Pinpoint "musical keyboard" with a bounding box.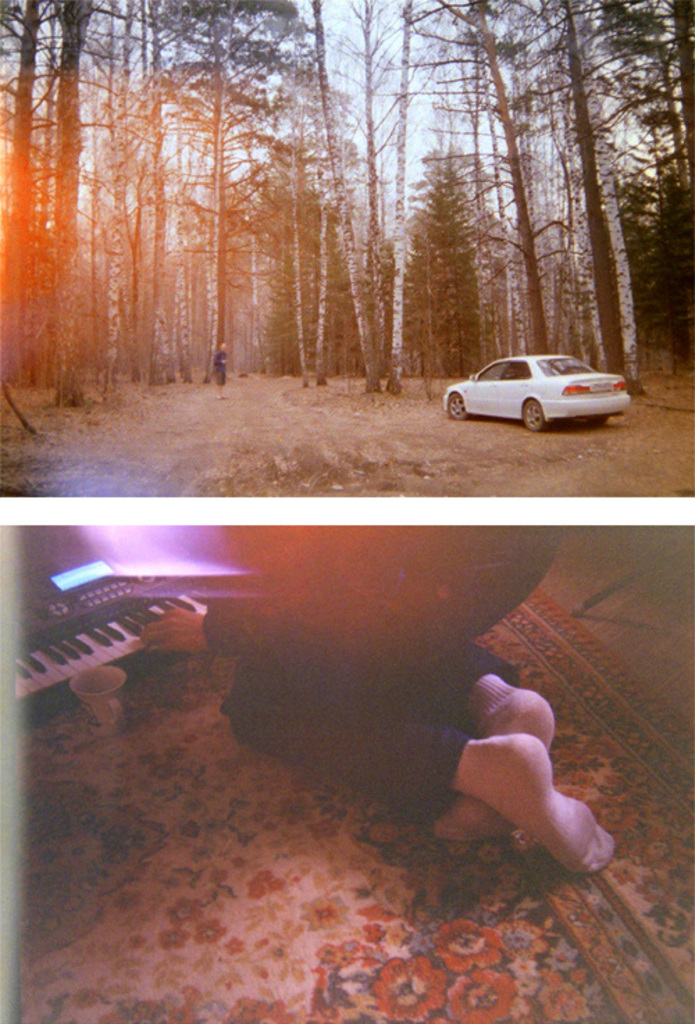
[x1=21, y1=556, x2=232, y2=713].
